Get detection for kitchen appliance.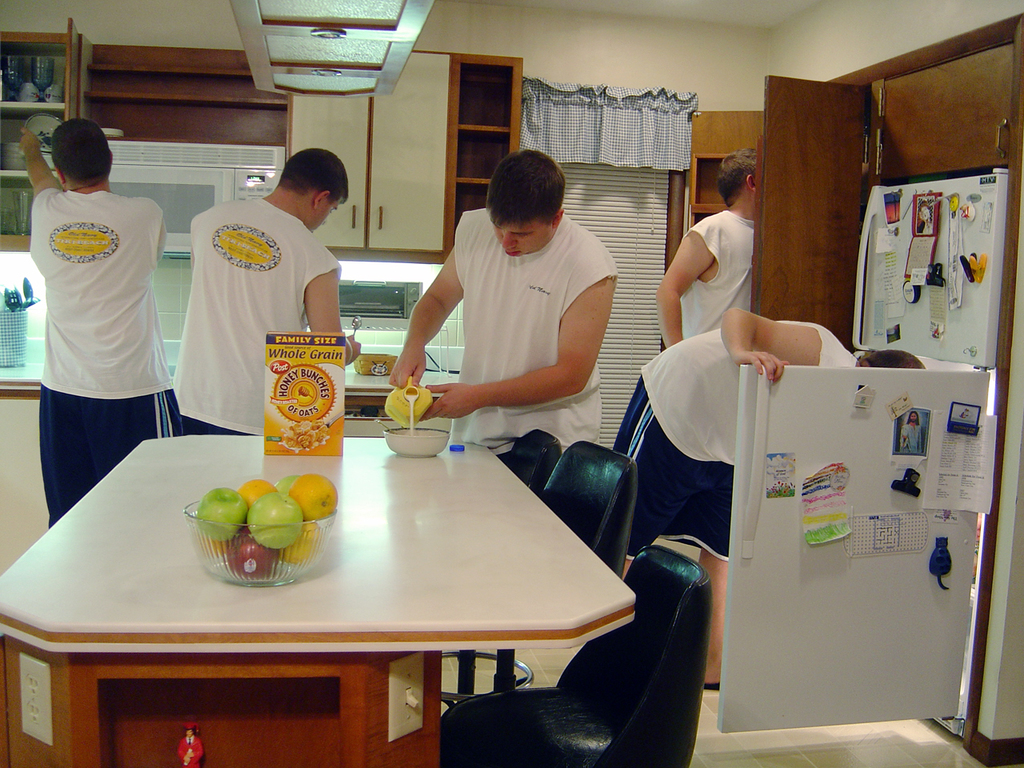
Detection: (x1=186, y1=502, x2=335, y2=586).
